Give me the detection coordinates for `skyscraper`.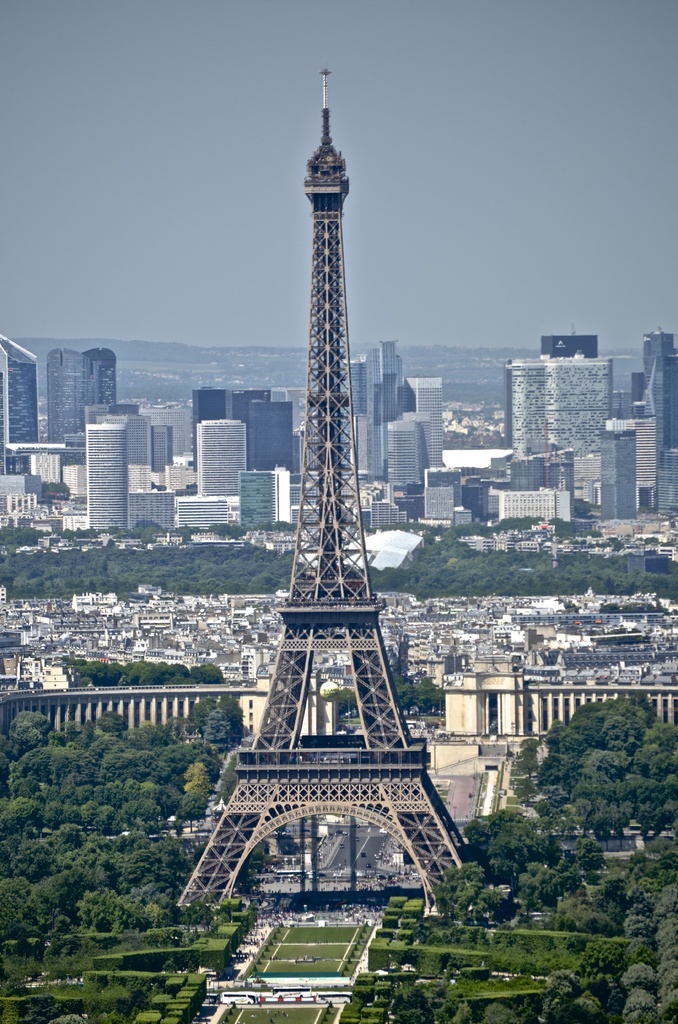
[595,418,649,514].
